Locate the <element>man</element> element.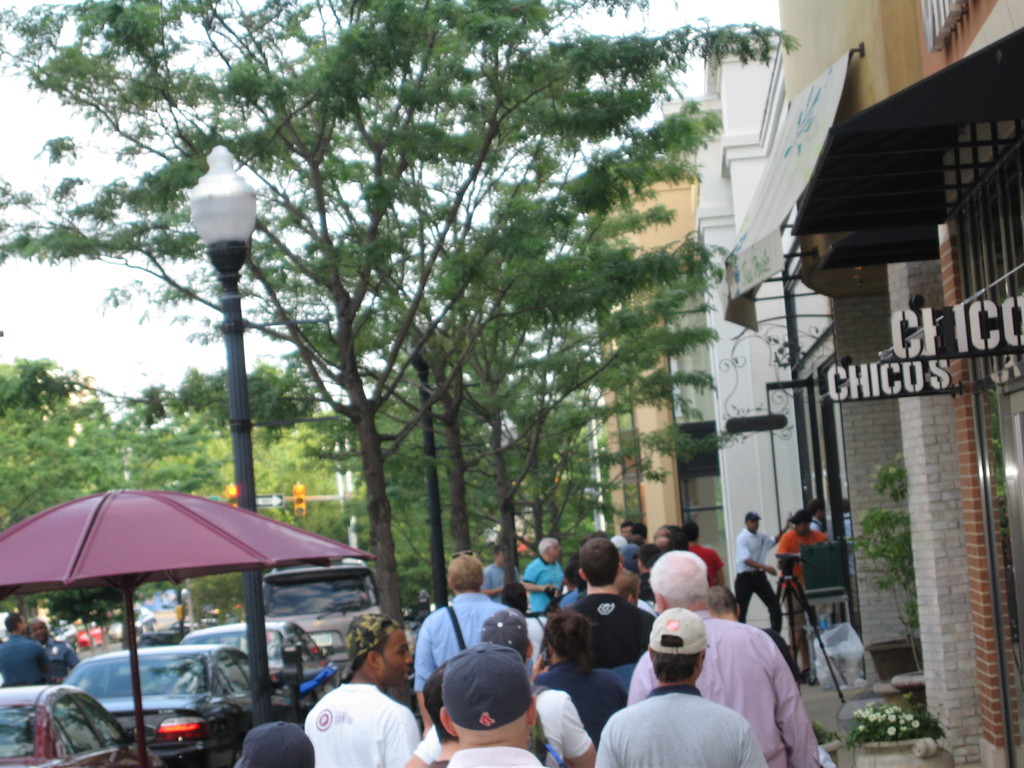
Element bbox: Rect(234, 717, 317, 767).
